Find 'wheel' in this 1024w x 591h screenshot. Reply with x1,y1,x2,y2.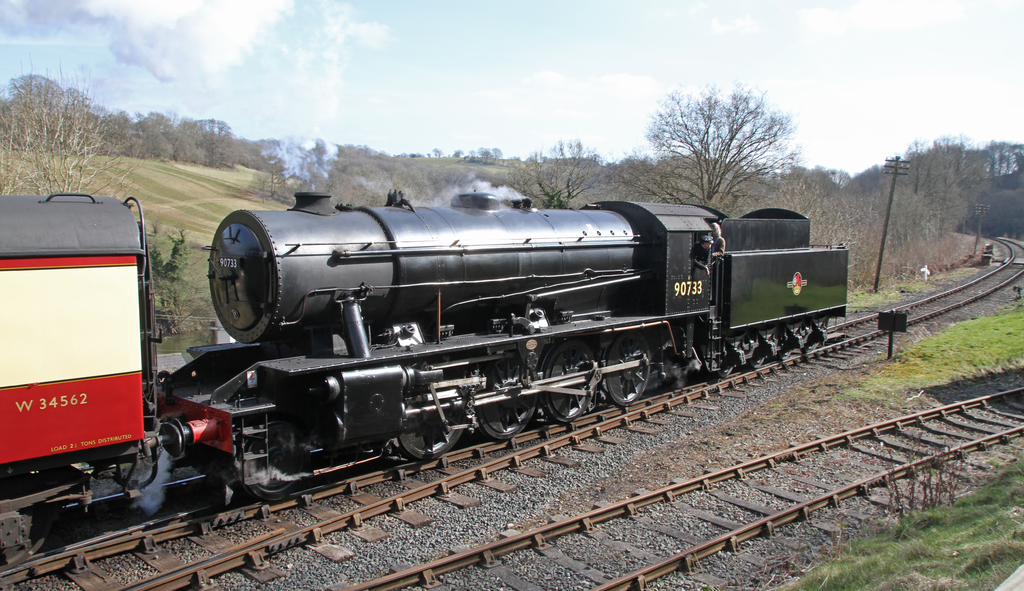
540,341,604,429.
